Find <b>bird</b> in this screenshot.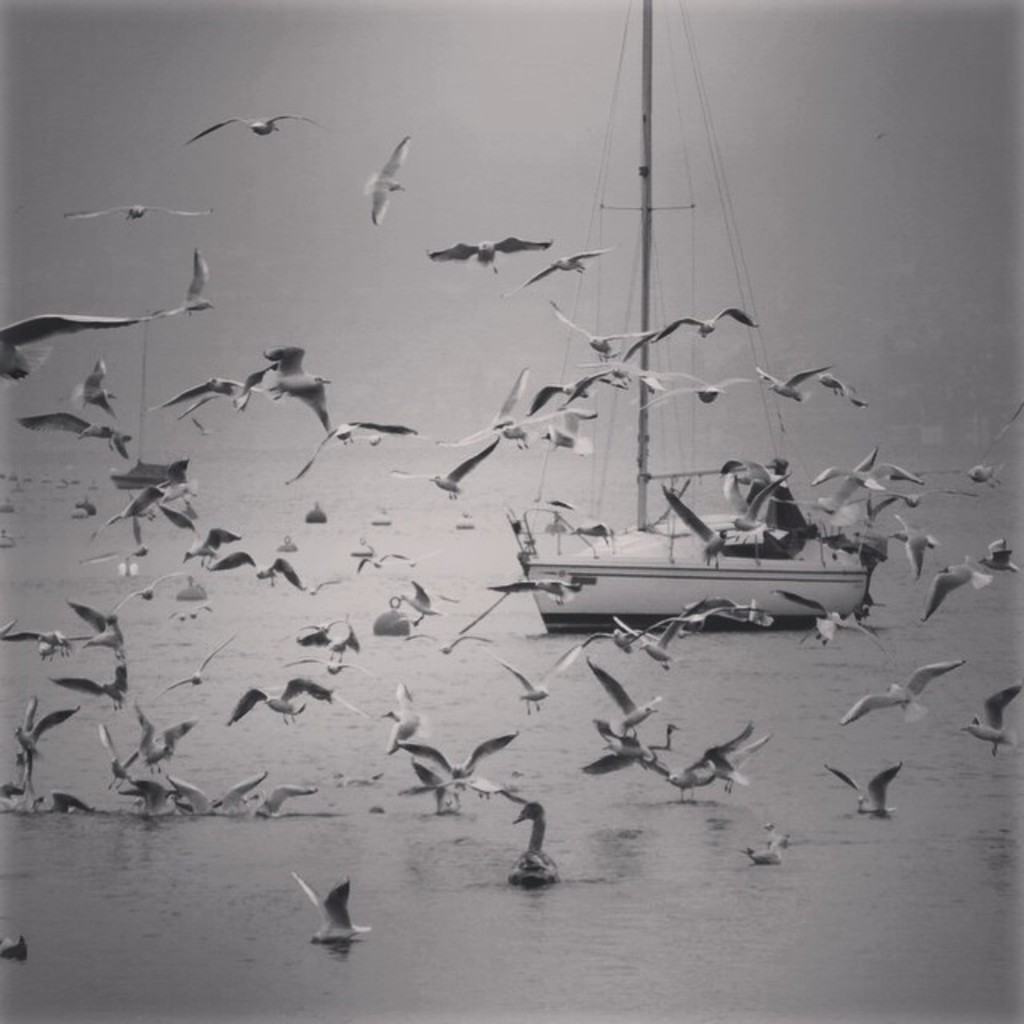
The bounding box for <b>bird</b> is crop(835, 658, 966, 728).
